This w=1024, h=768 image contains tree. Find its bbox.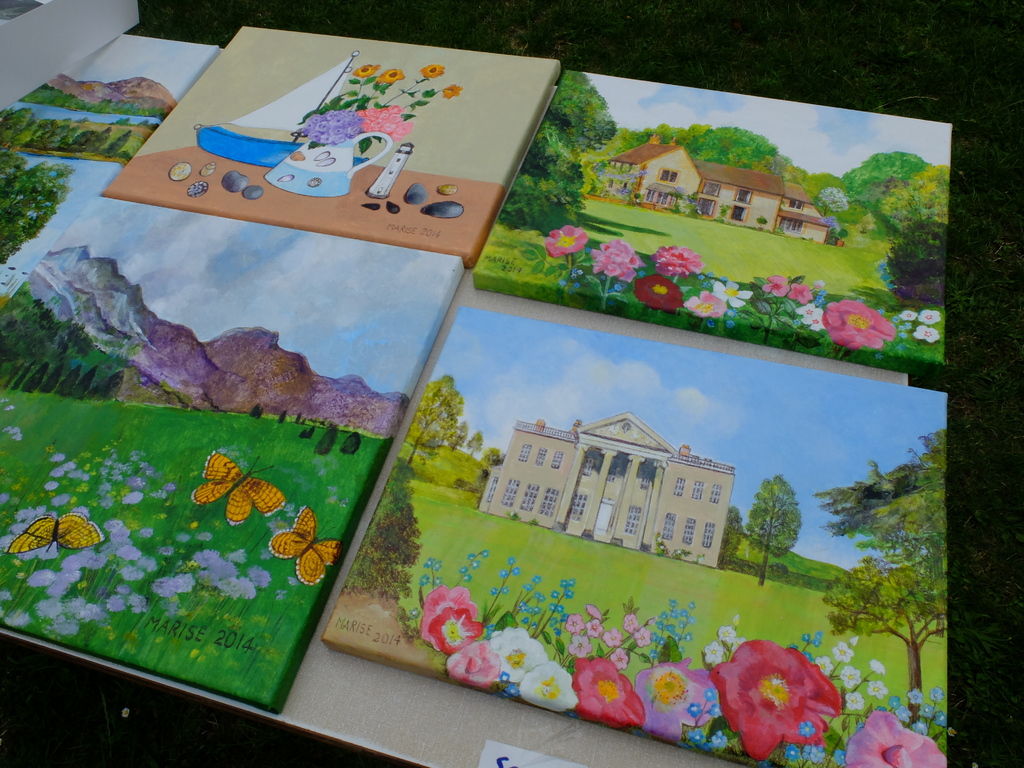
<box>344,458,422,604</box>.
